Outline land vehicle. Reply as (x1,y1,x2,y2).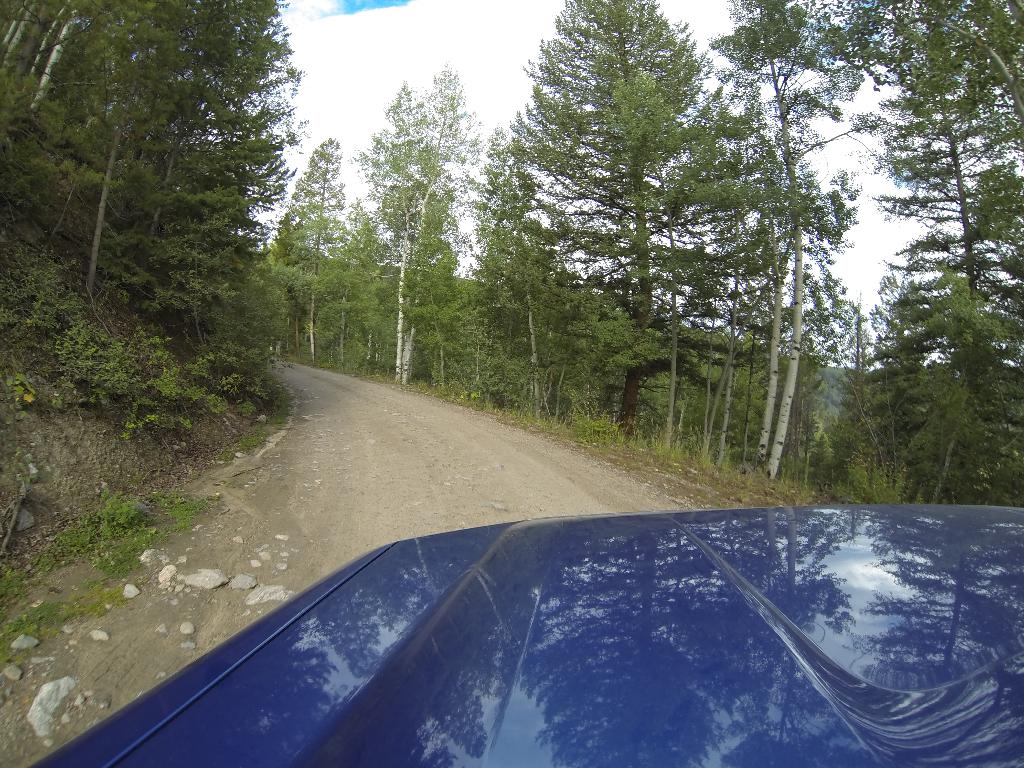
(58,433,998,756).
